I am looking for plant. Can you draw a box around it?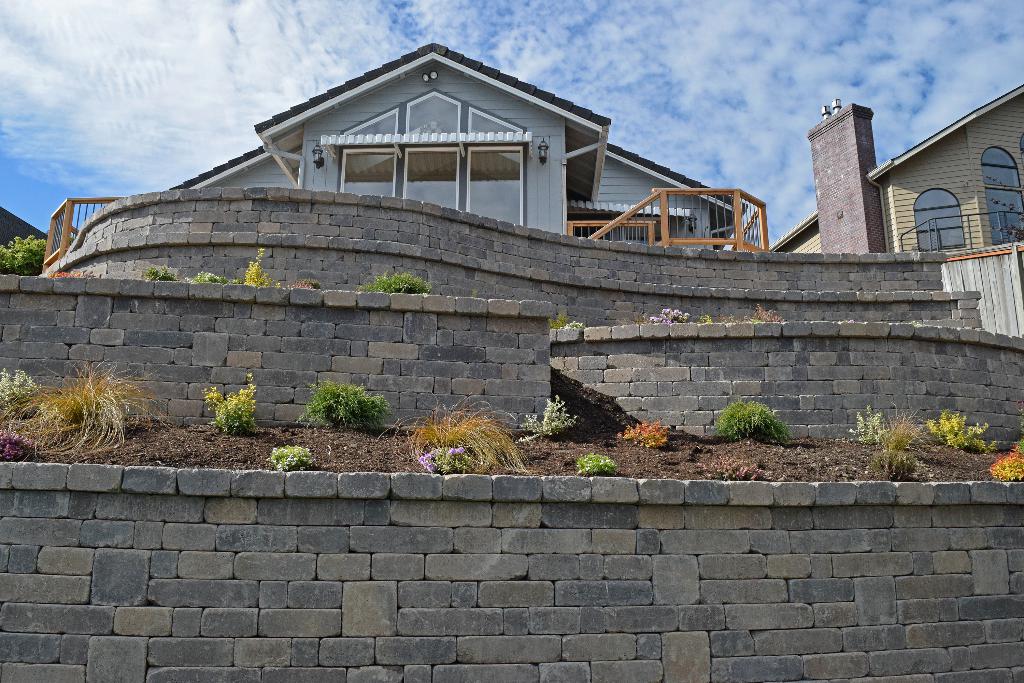
Sure, the bounding box is BBox(850, 400, 885, 443).
